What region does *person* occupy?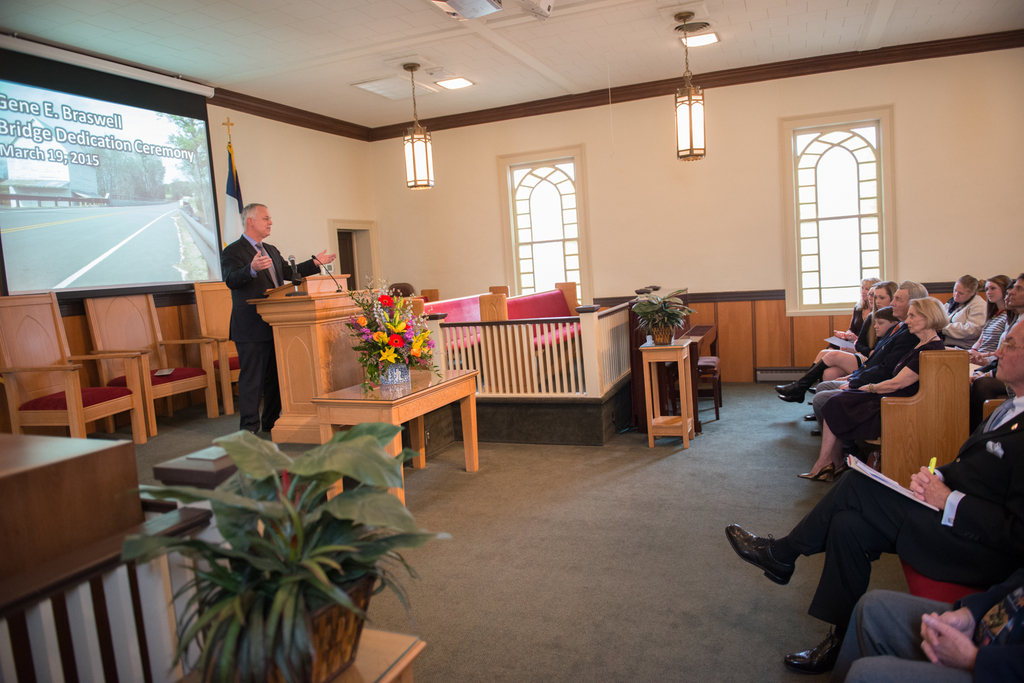
723/272/1023/682.
